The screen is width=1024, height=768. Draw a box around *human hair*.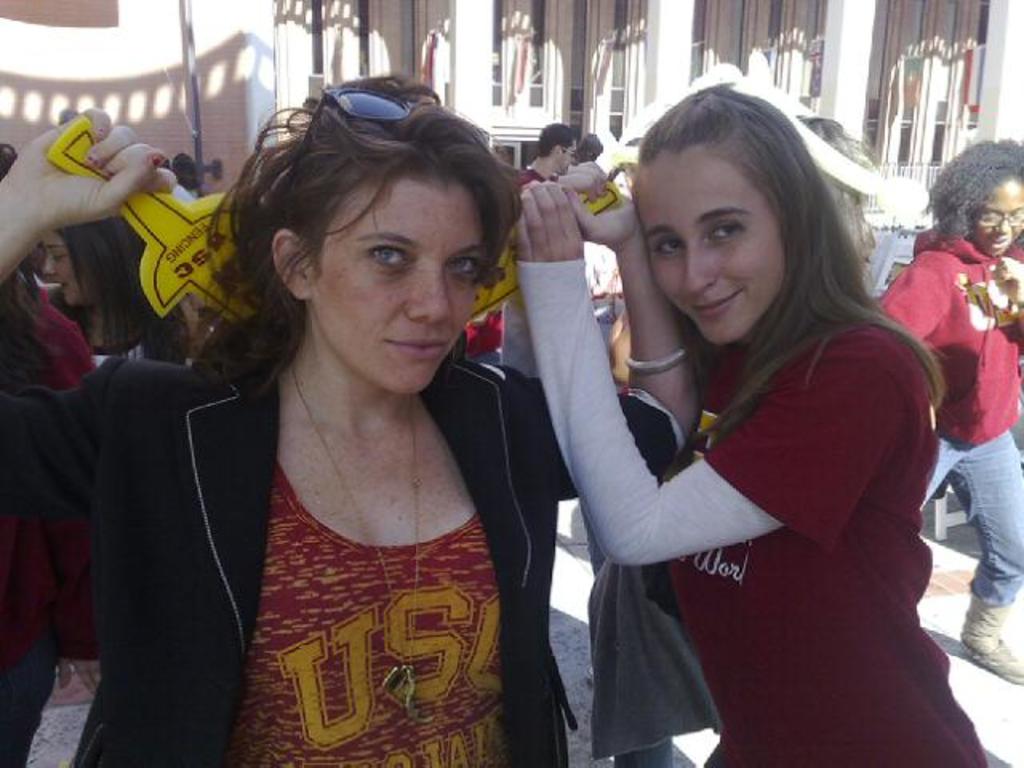
920:138:1022:240.
